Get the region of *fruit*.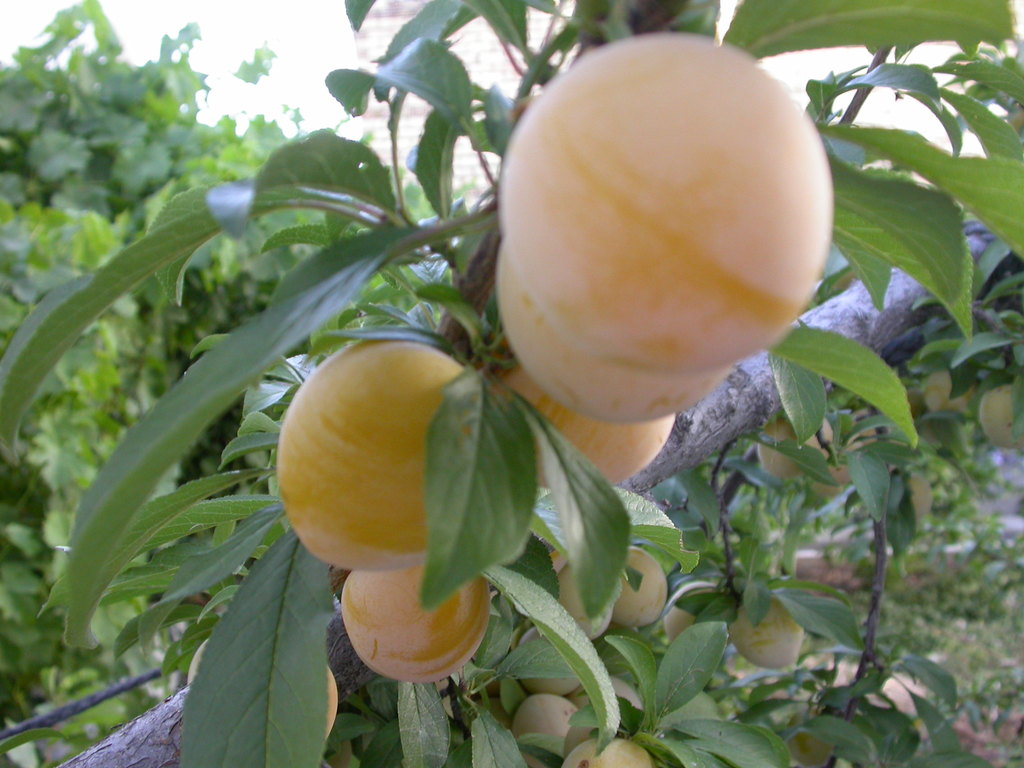
bbox=(342, 559, 493, 686).
